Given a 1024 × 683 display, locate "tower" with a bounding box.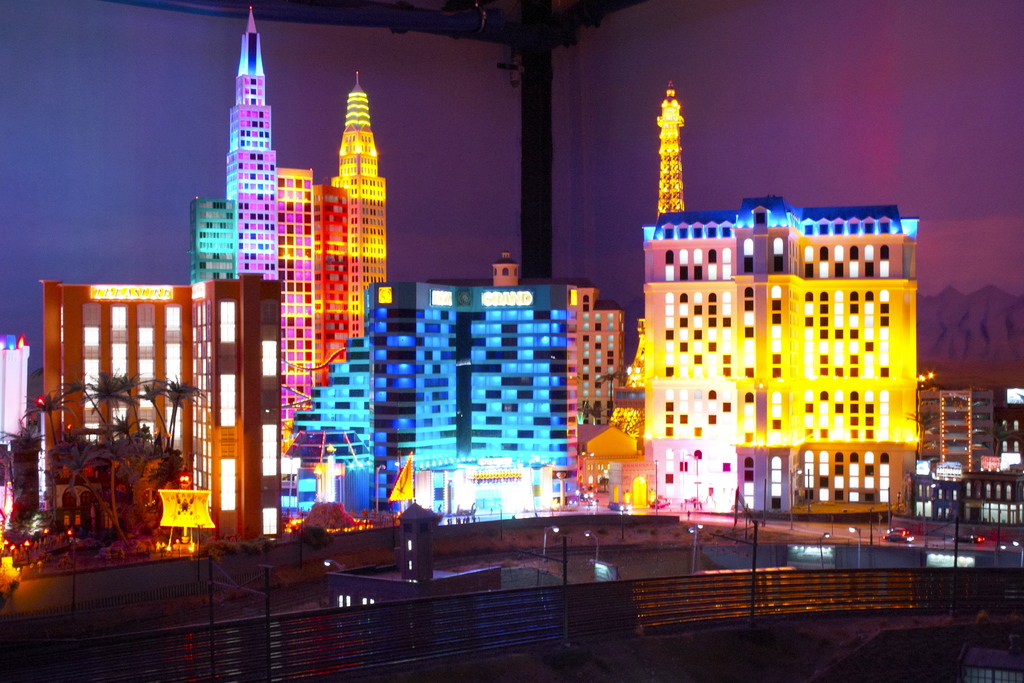
Located: left=190, top=193, right=238, bottom=284.
